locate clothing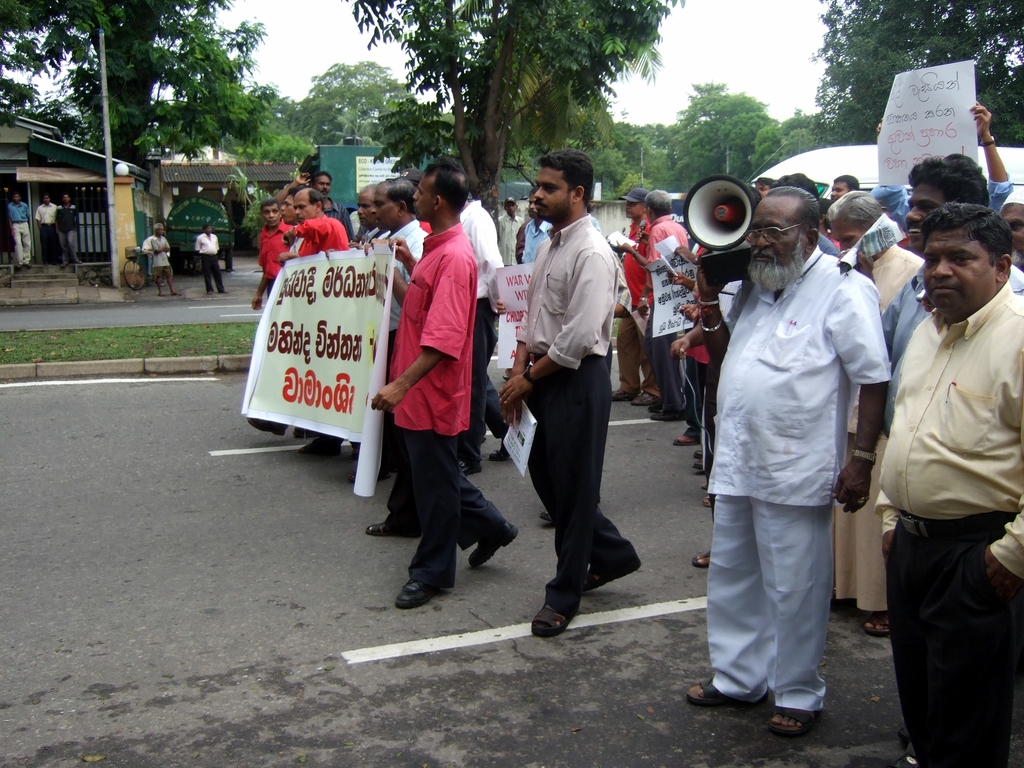
x1=390 y1=223 x2=512 y2=589
